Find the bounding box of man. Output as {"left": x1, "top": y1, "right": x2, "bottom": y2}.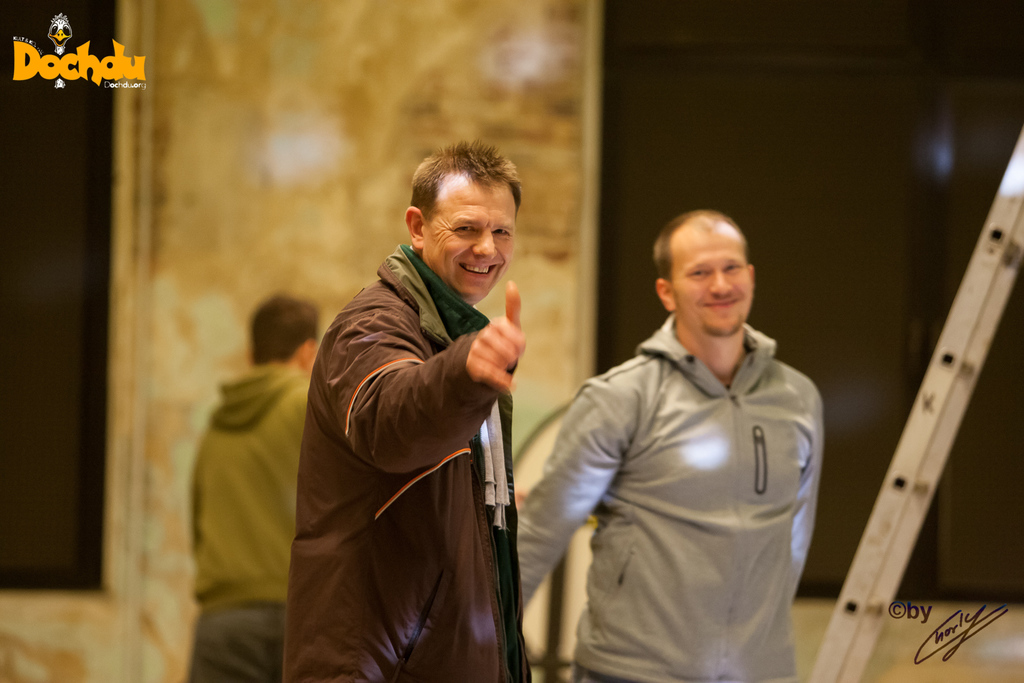
{"left": 278, "top": 111, "right": 575, "bottom": 682}.
